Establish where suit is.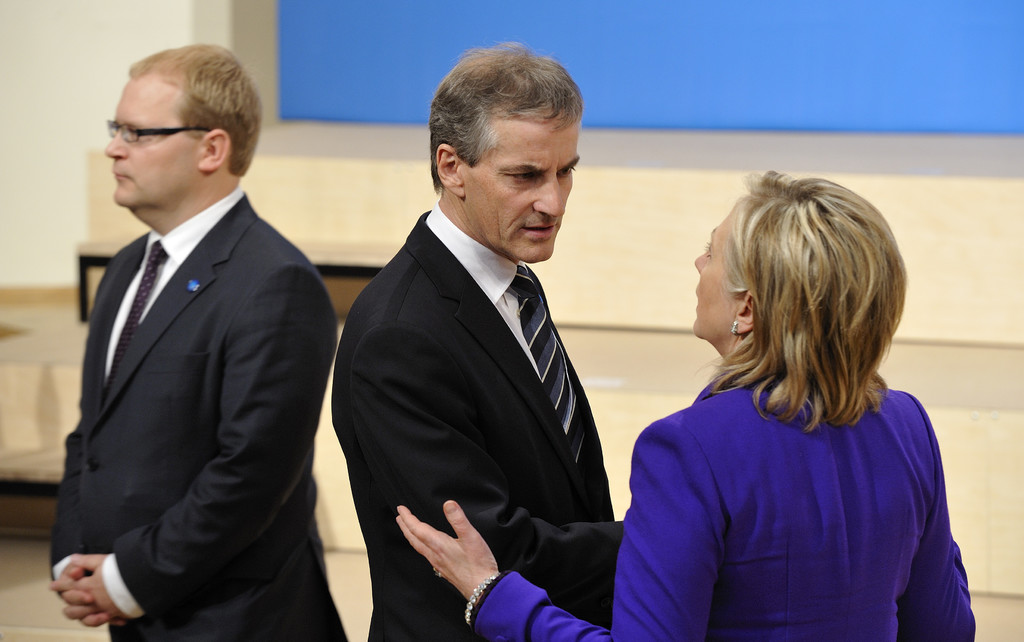
Established at 47, 184, 346, 641.
